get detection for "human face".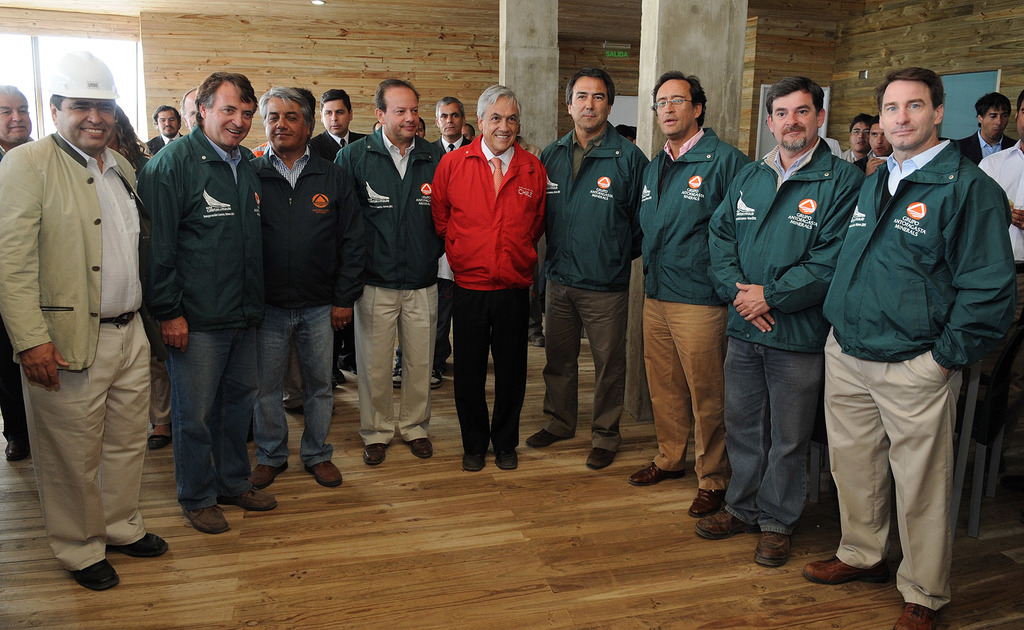
Detection: crop(852, 117, 872, 152).
